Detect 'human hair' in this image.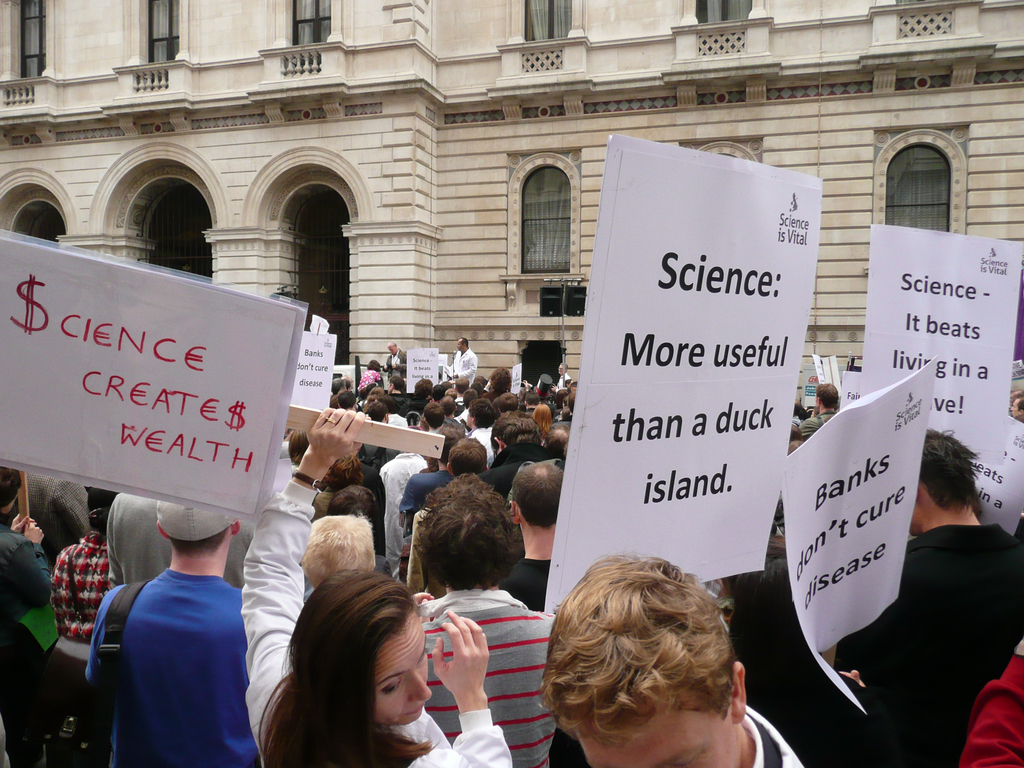
Detection: <region>916, 426, 979, 511</region>.
